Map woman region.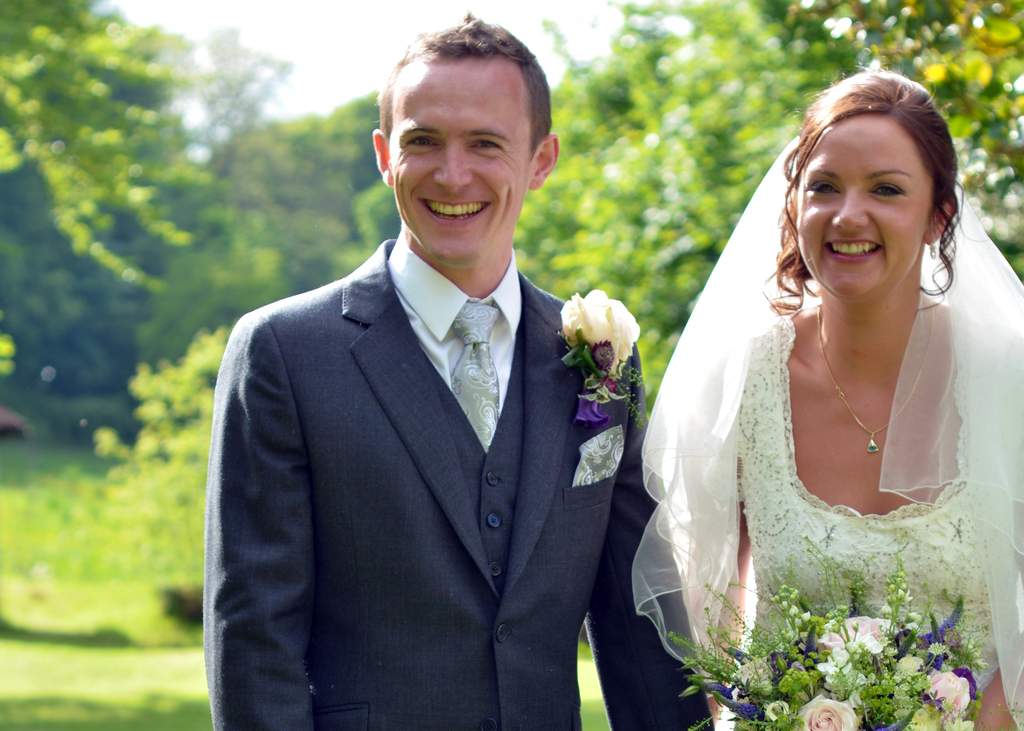
Mapped to crop(647, 84, 1023, 730).
